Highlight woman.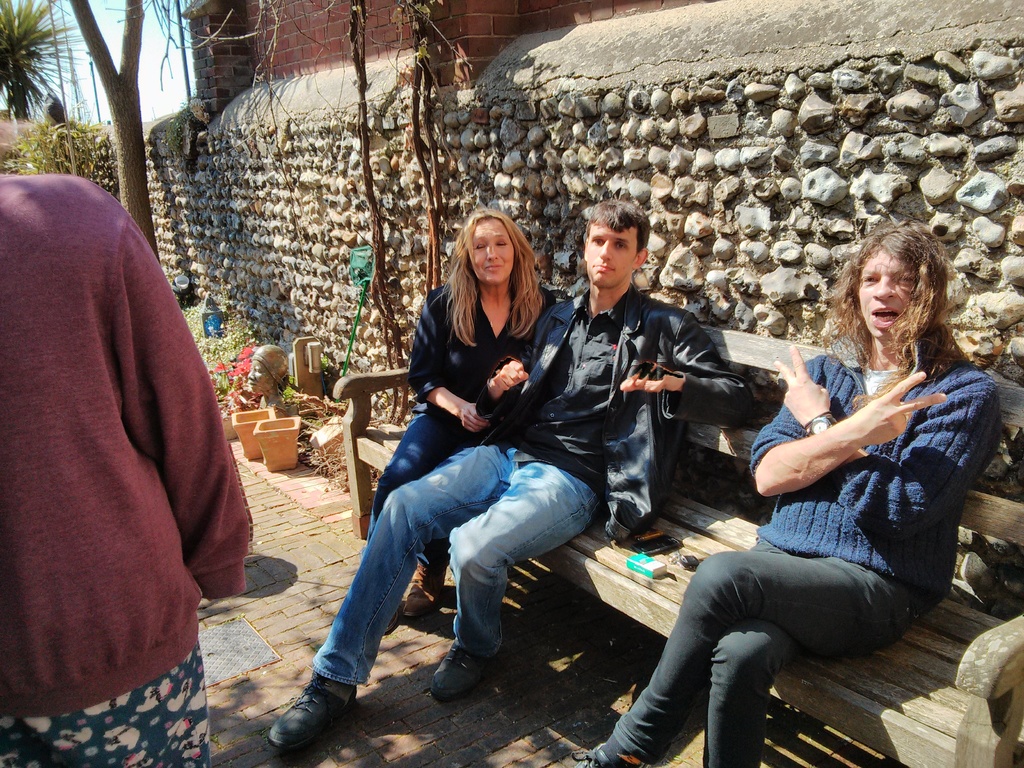
Highlighted region: box=[368, 207, 557, 633].
